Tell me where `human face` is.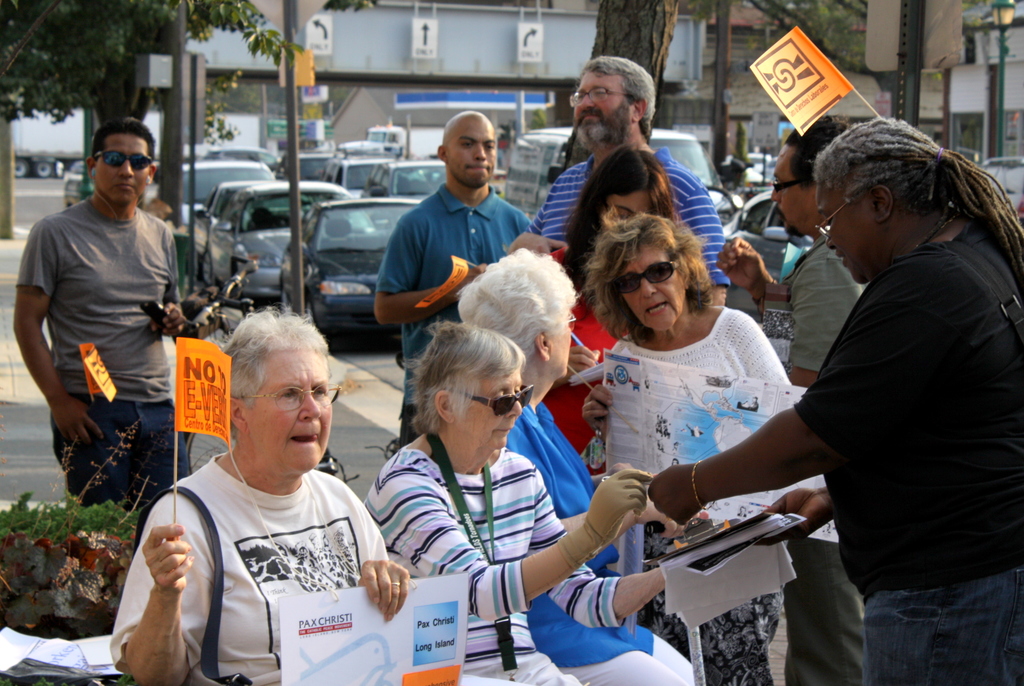
`human face` is at x1=814 y1=187 x2=876 y2=284.
